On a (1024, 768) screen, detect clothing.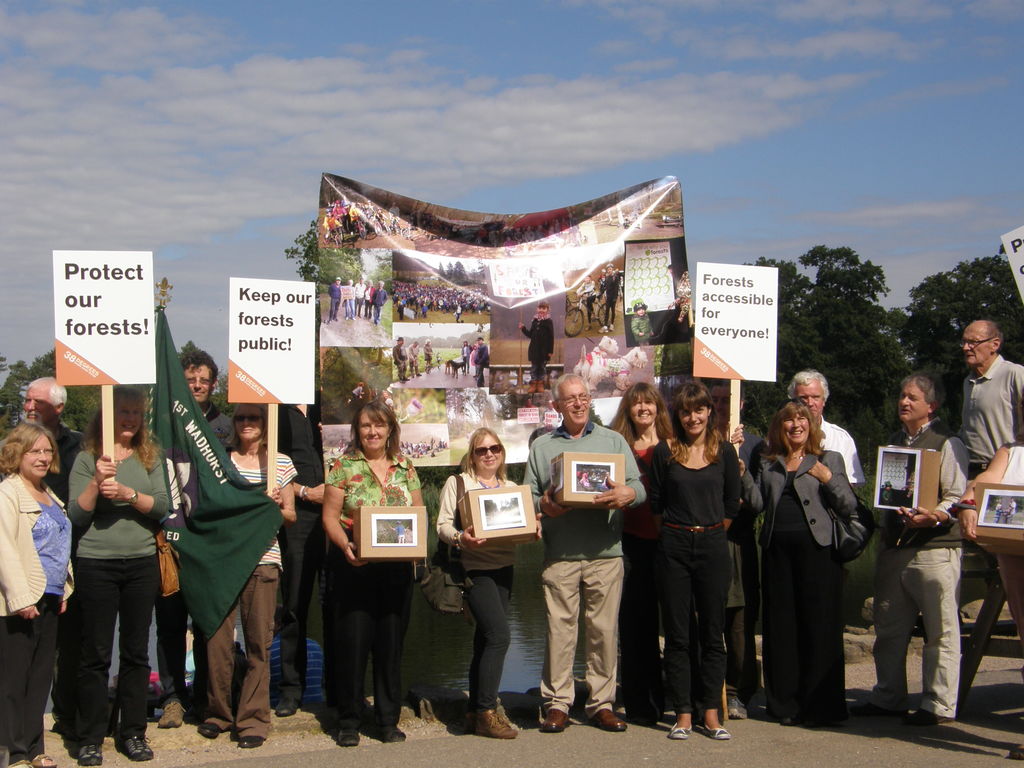
pyautogui.locateOnScreen(321, 444, 424, 728).
